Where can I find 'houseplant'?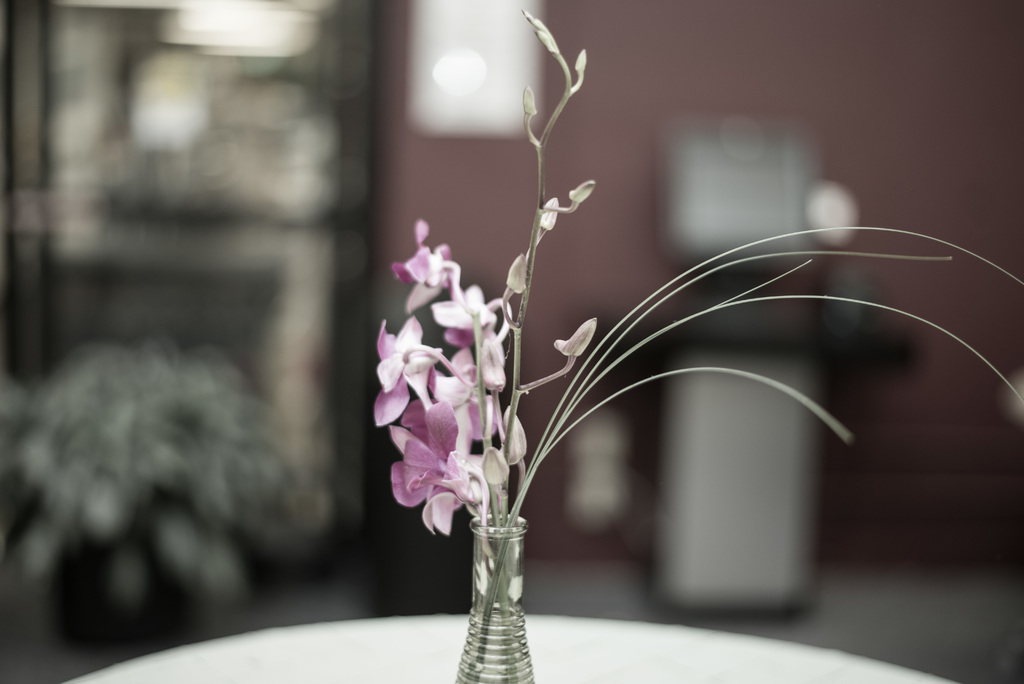
You can find it at BBox(367, 3, 1023, 683).
